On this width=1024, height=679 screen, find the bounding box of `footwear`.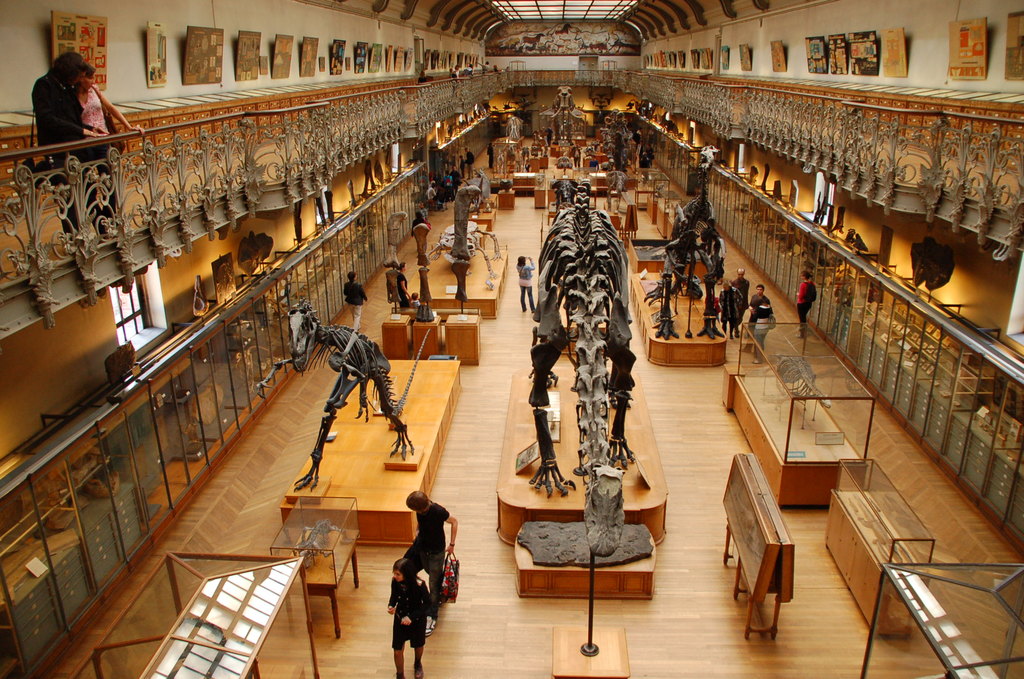
Bounding box: x1=415, y1=662, x2=426, y2=677.
